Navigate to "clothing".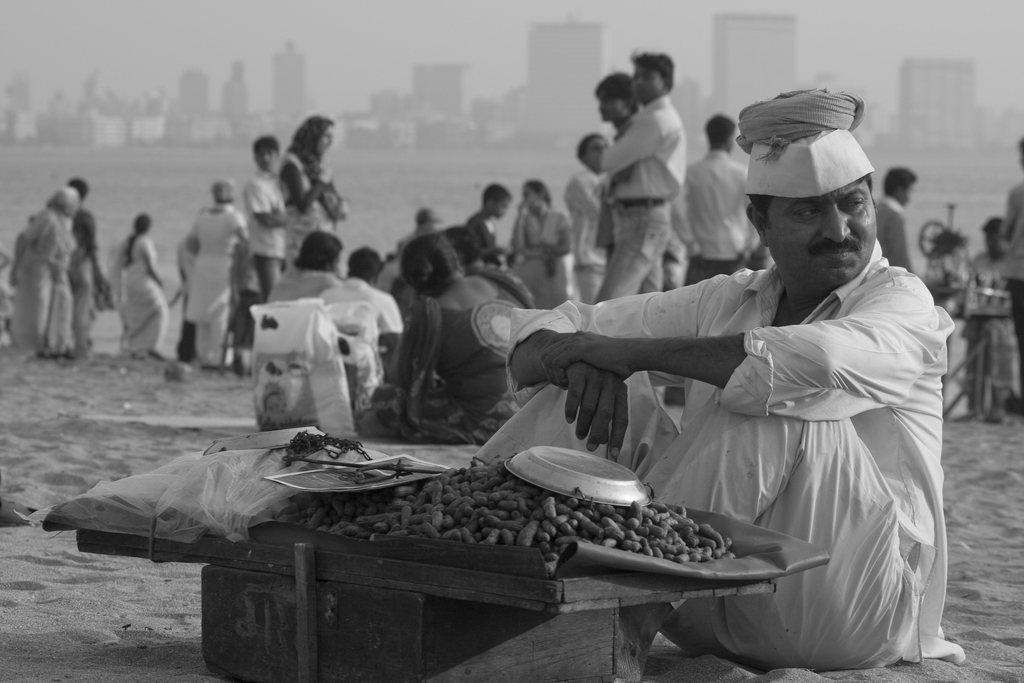
Navigation target: box(598, 88, 685, 310).
